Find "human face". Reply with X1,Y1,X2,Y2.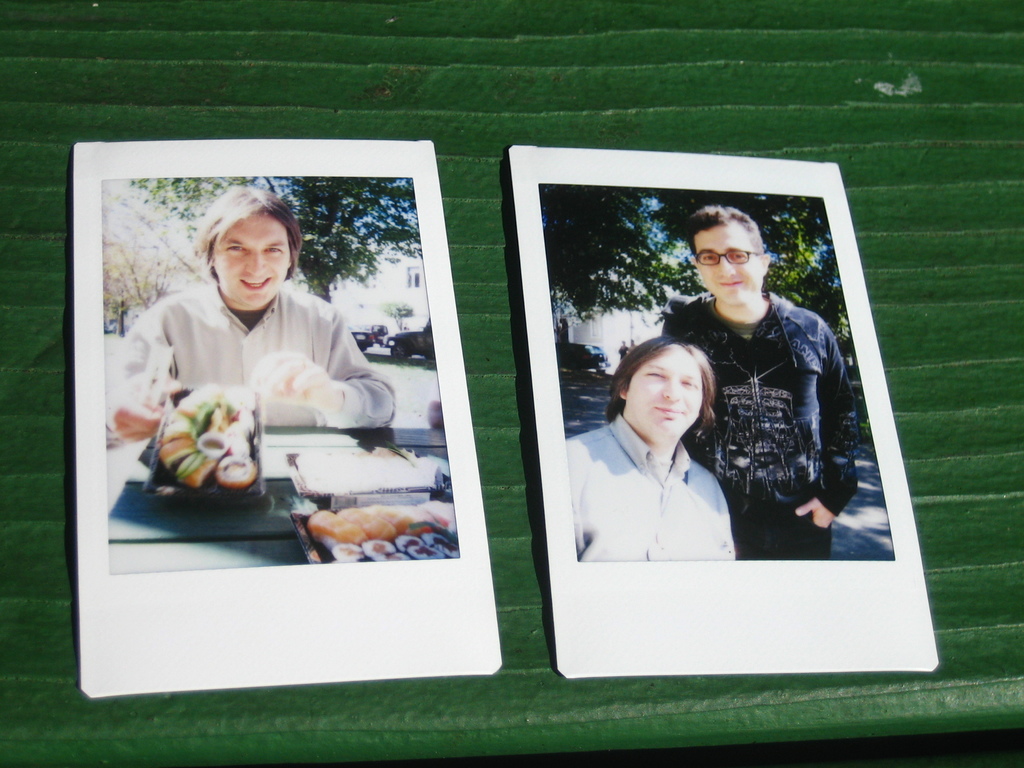
216,209,291,305.
